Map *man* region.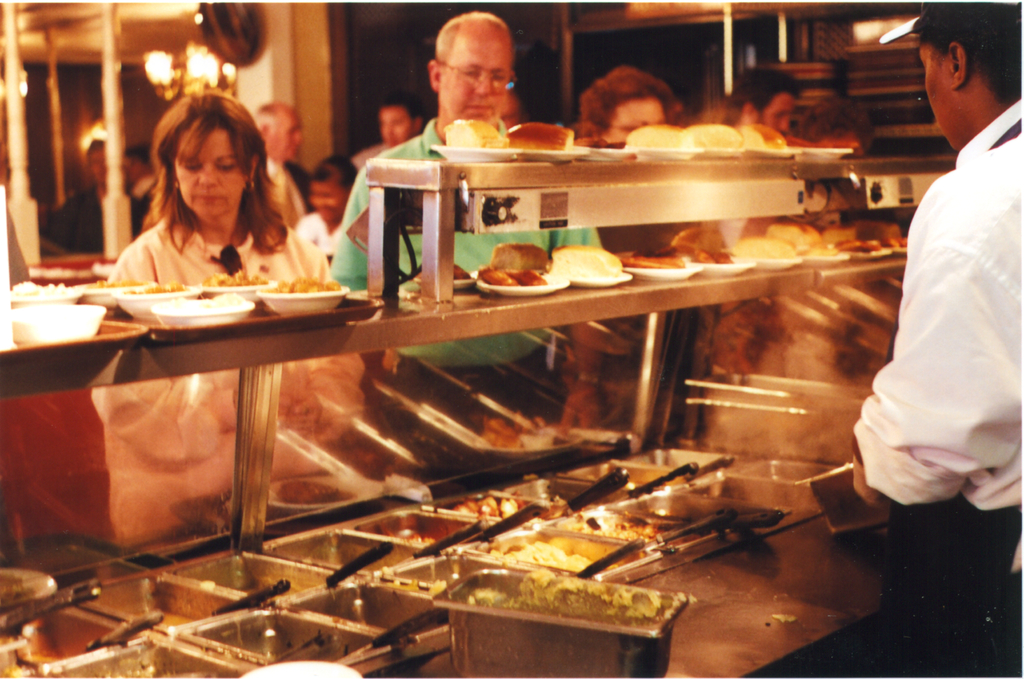
Mapped to 721, 64, 803, 135.
